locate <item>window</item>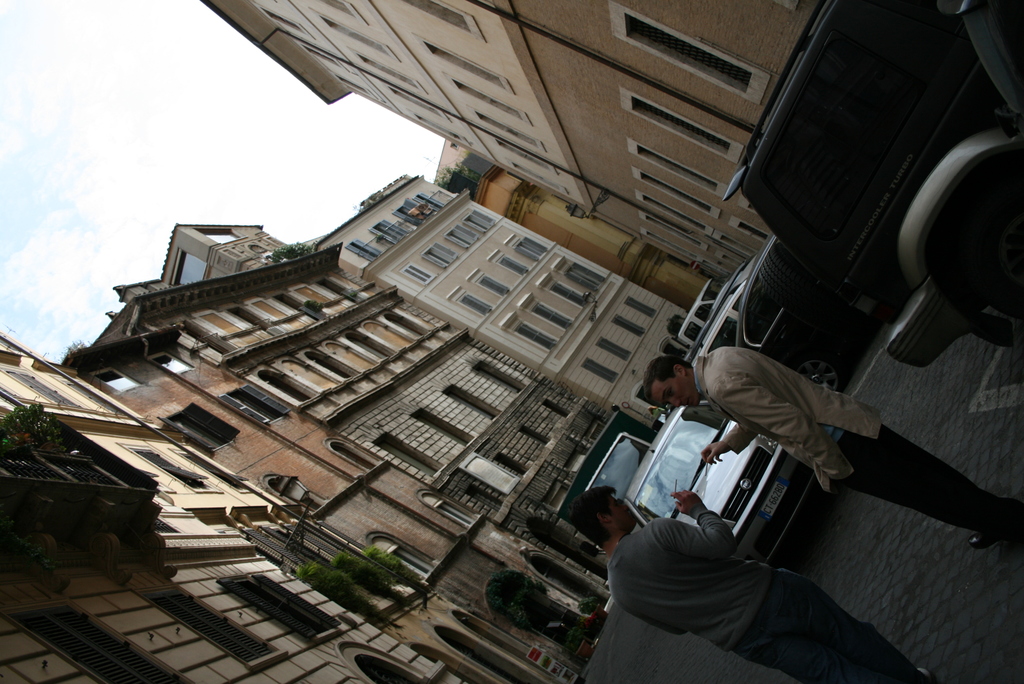
[626,138,727,201]
